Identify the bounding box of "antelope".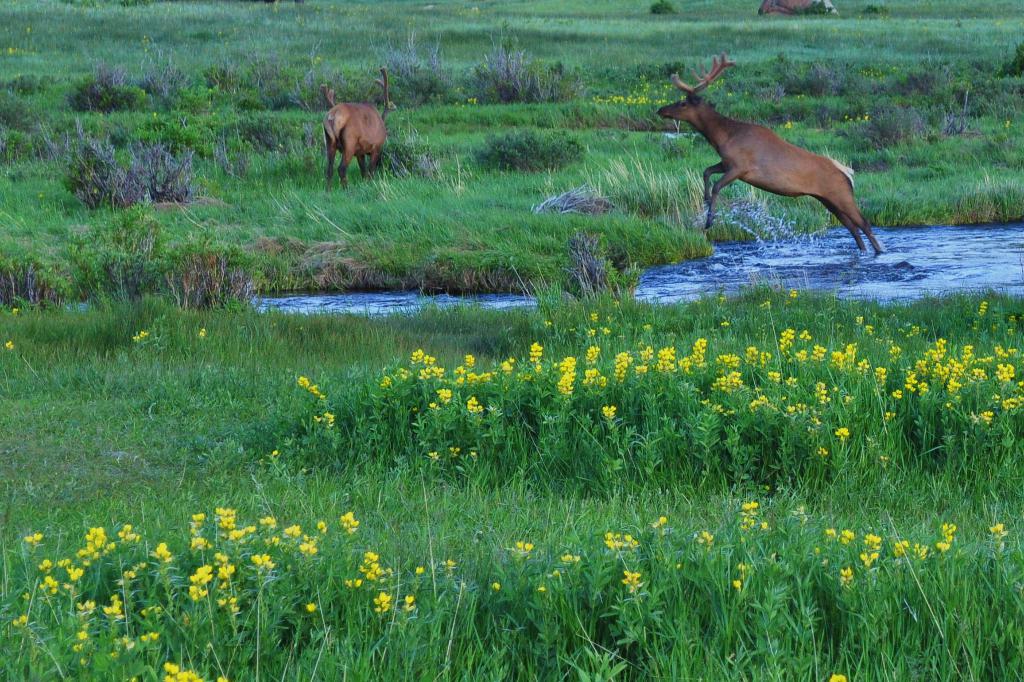
pyautogui.locateOnScreen(325, 68, 395, 189).
